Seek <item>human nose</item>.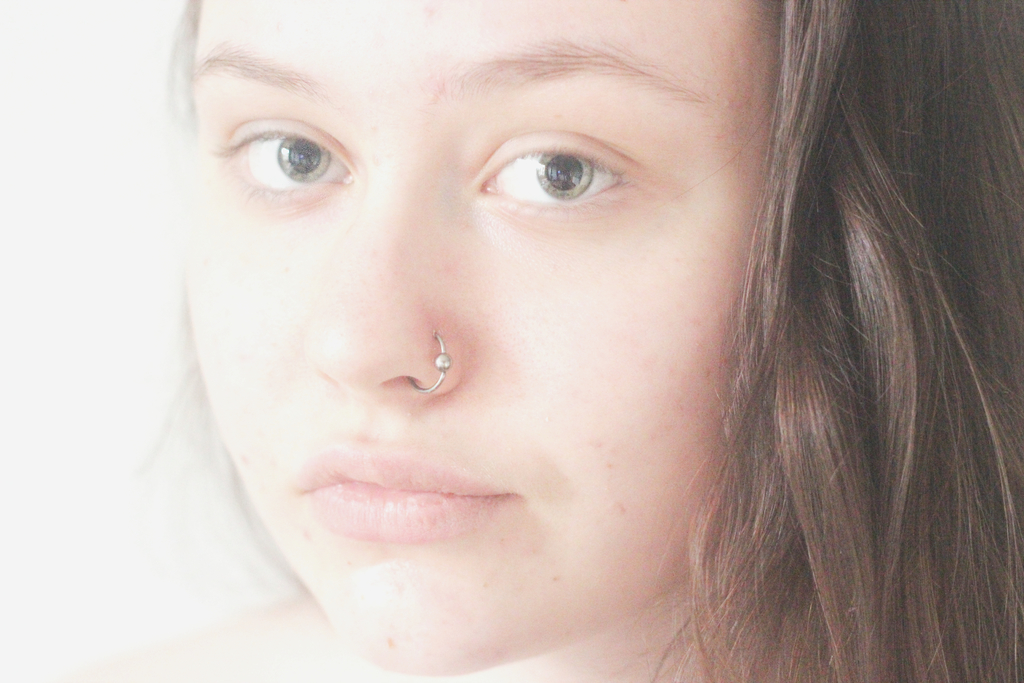
[x1=300, y1=174, x2=465, y2=395].
